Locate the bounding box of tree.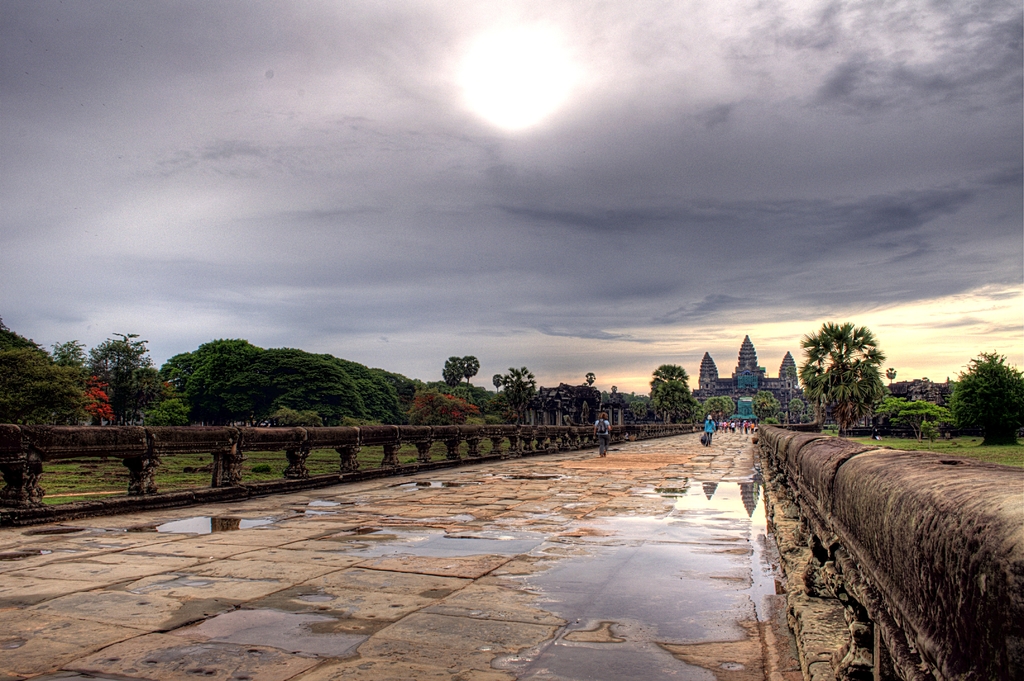
Bounding box: left=804, top=310, right=900, bottom=436.
